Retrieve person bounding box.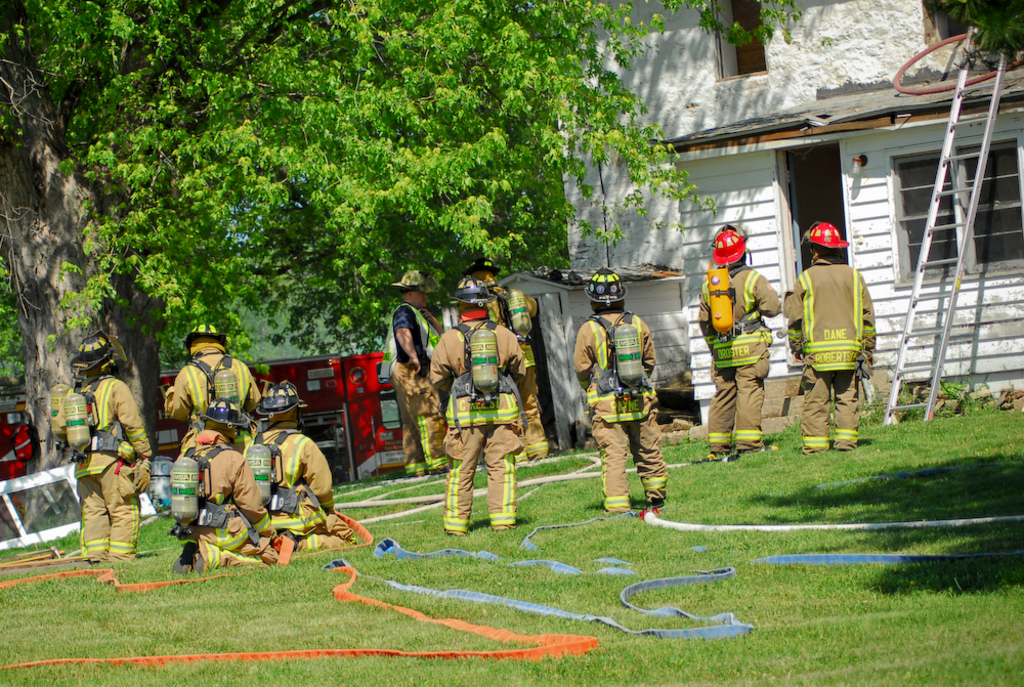
Bounding box: locate(167, 329, 250, 430).
